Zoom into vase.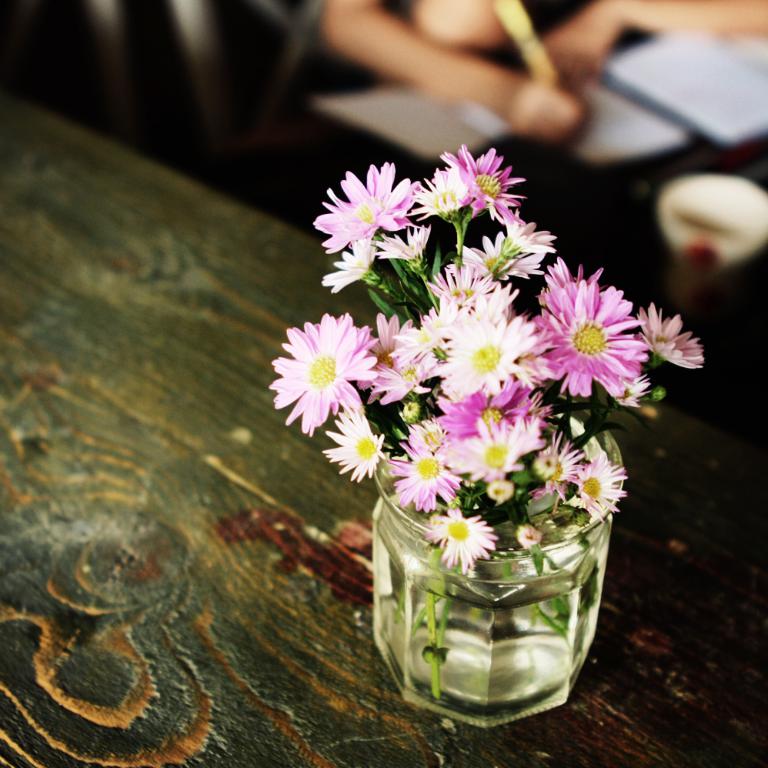
Zoom target: locate(372, 408, 626, 726).
